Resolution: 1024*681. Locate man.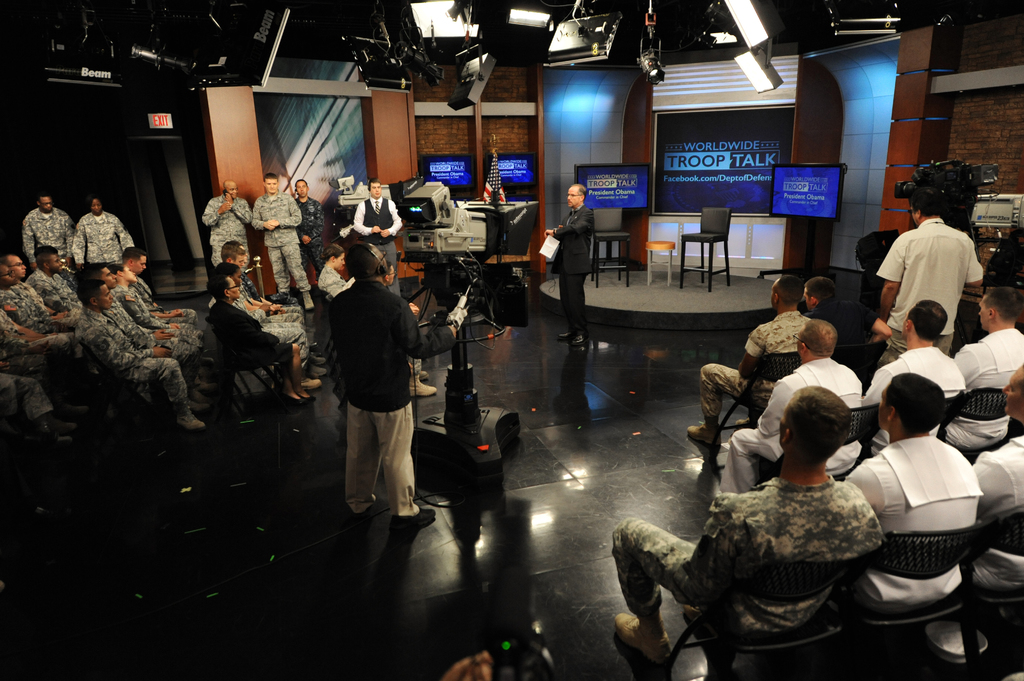
BBox(72, 195, 135, 265).
